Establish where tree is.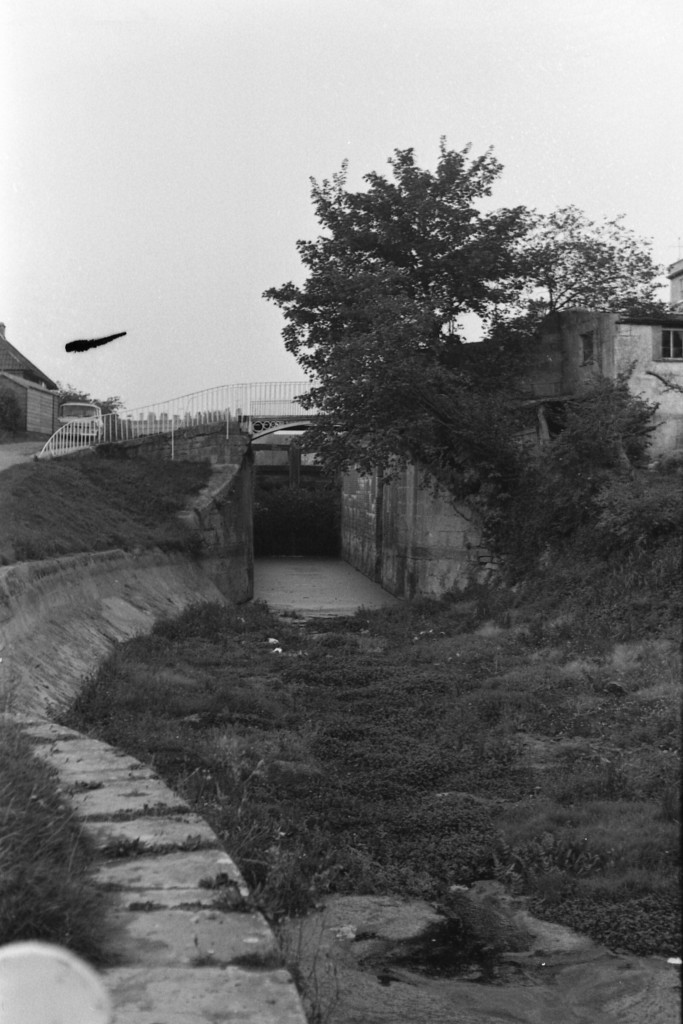
Established at bbox=(534, 204, 682, 319).
